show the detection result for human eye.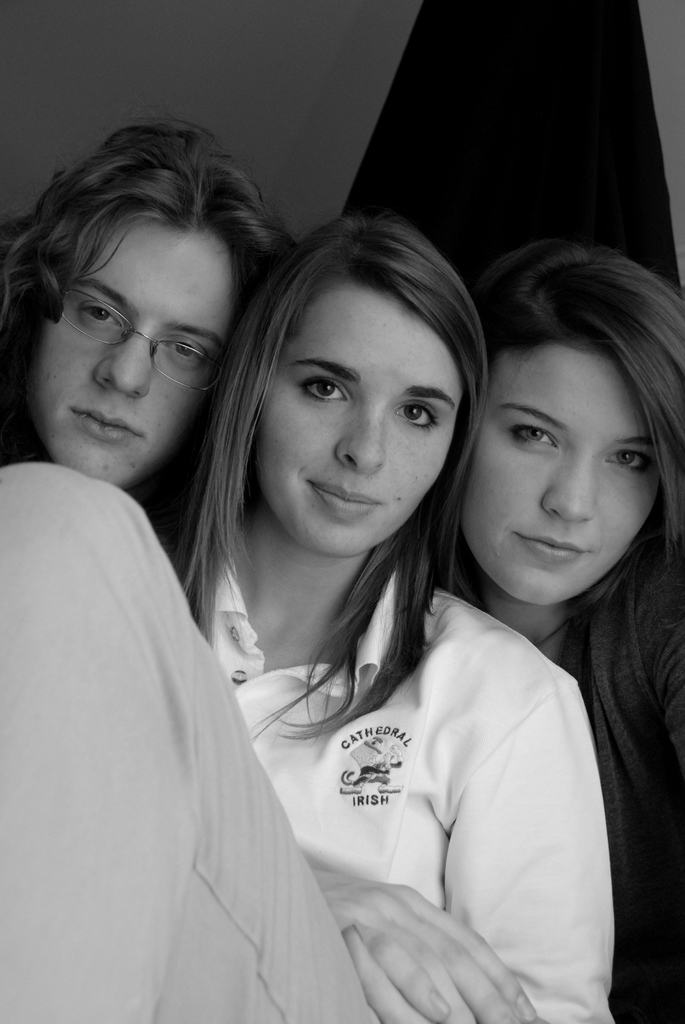
crop(503, 422, 555, 455).
